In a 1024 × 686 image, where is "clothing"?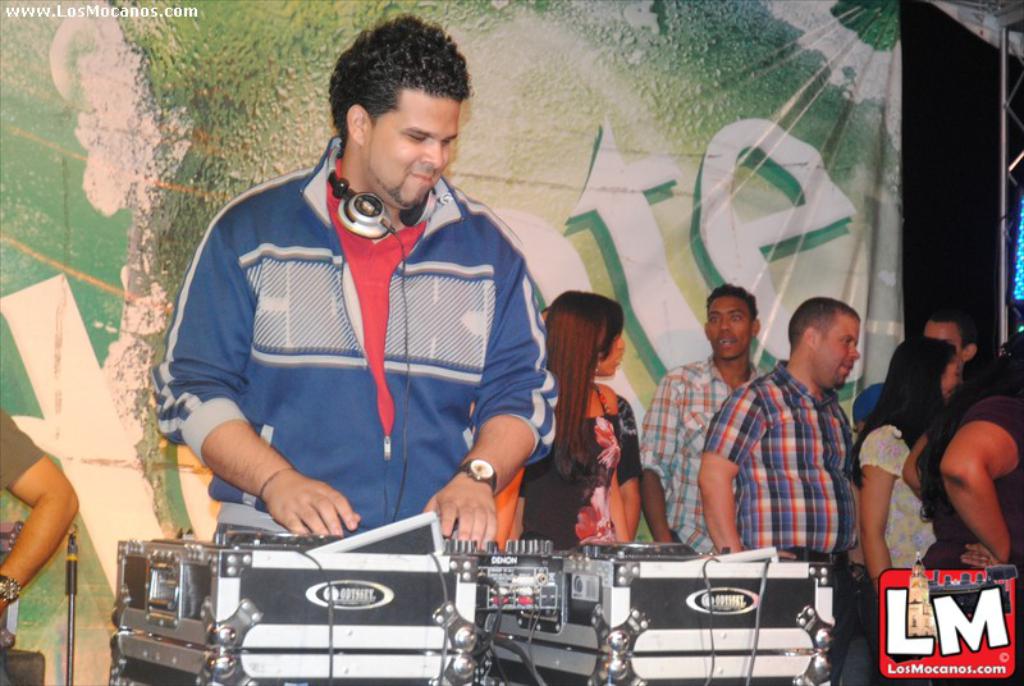
175/148/554/555.
